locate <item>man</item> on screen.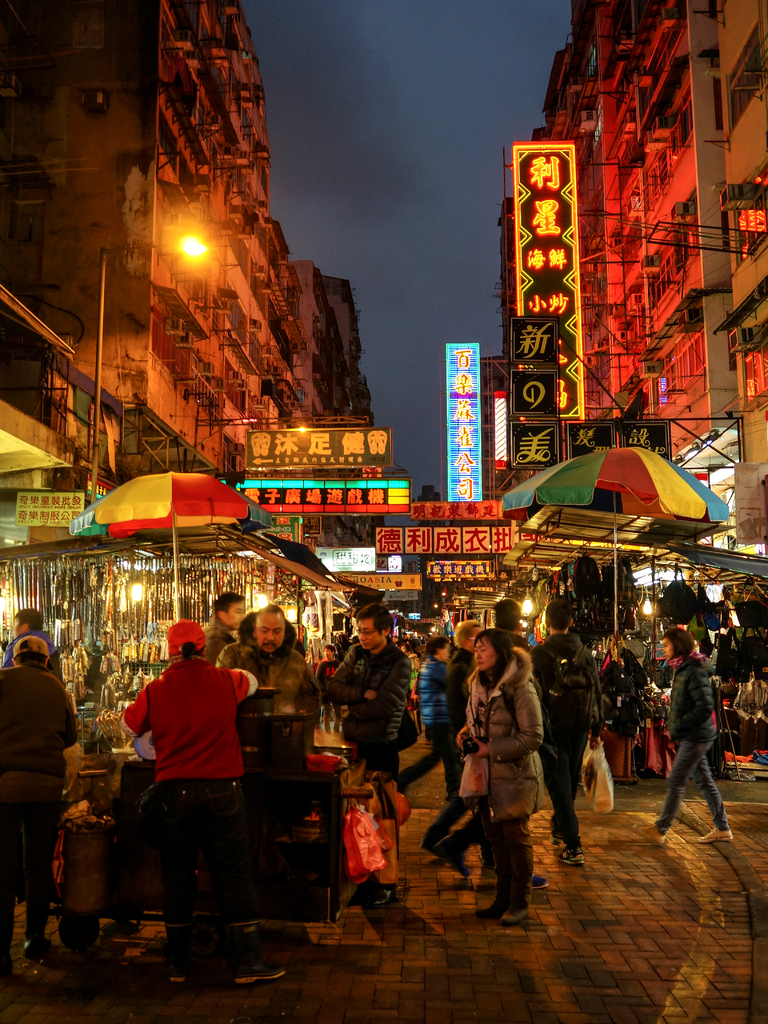
On screen at 0 611 61 671.
